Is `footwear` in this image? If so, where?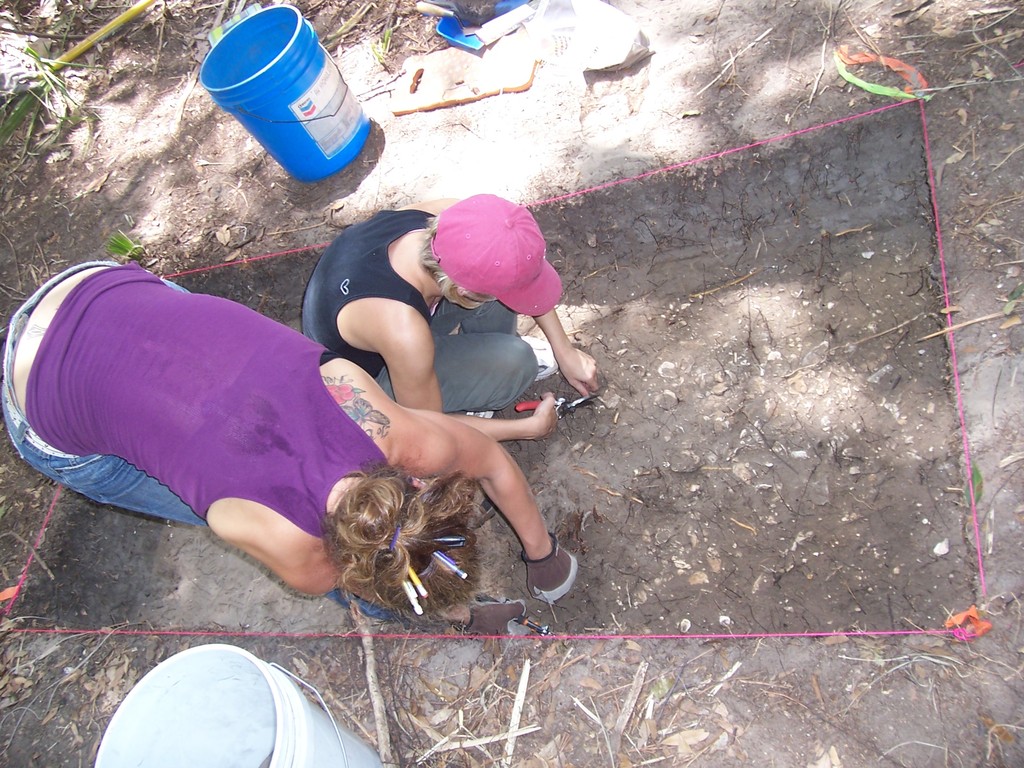
Yes, at select_region(516, 332, 557, 384).
